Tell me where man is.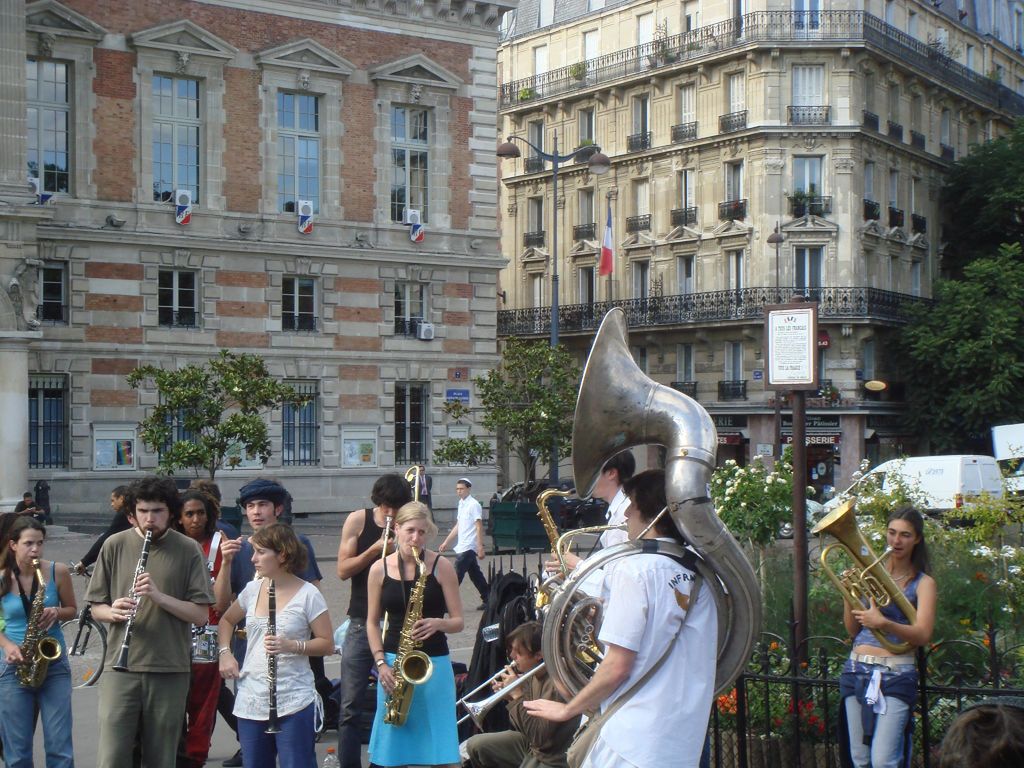
man is at (334,475,419,767).
